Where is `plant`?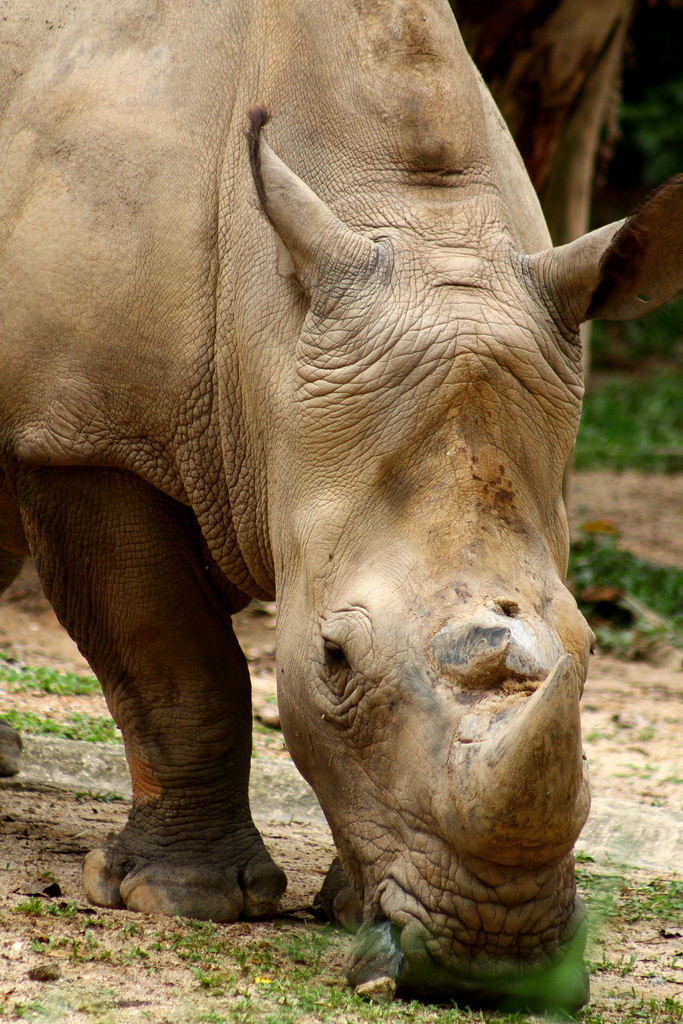
{"left": 584, "top": 728, "right": 621, "bottom": 747}.
